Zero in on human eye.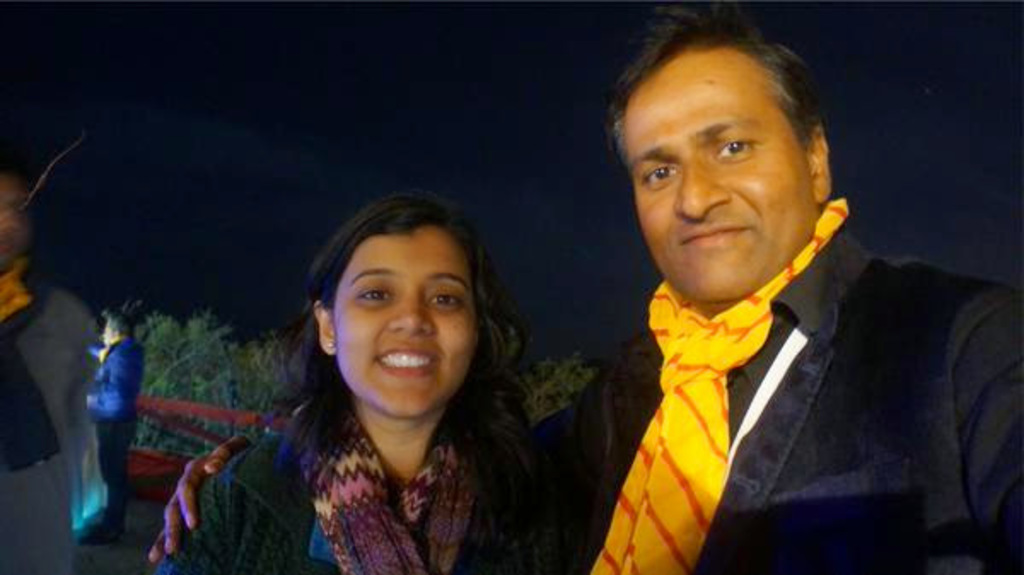
Zeroed in: rect(355, 282, 391, 307).
